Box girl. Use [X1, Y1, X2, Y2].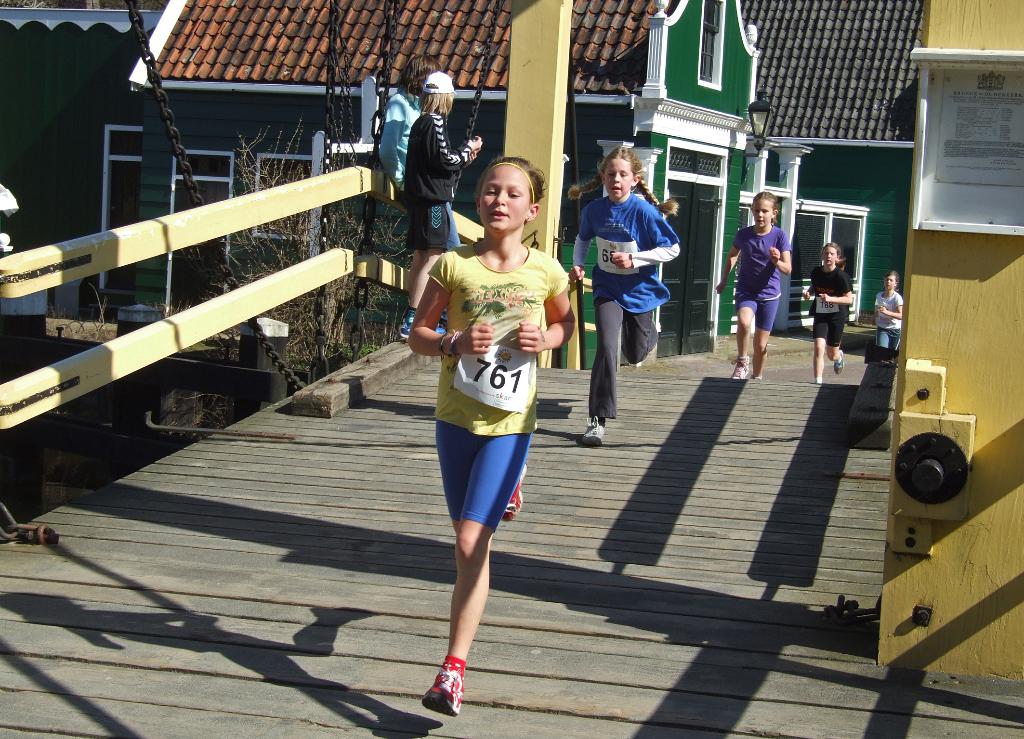
[408, 157, 578, 715].
